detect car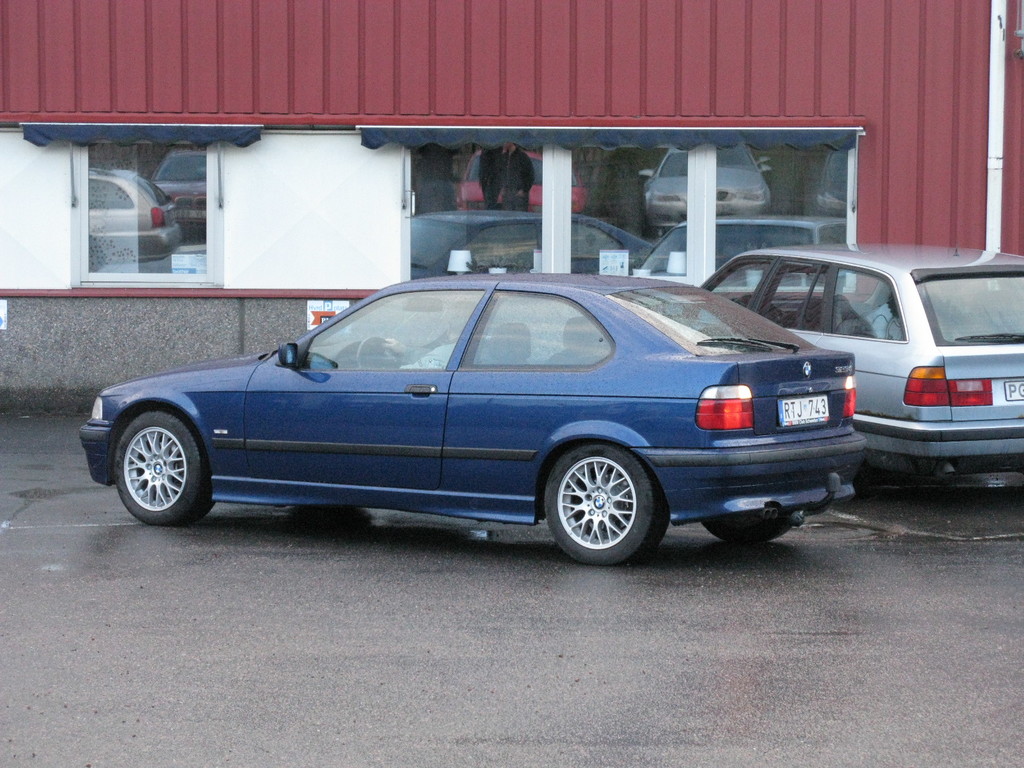
box(90, 170, 191, 266)
